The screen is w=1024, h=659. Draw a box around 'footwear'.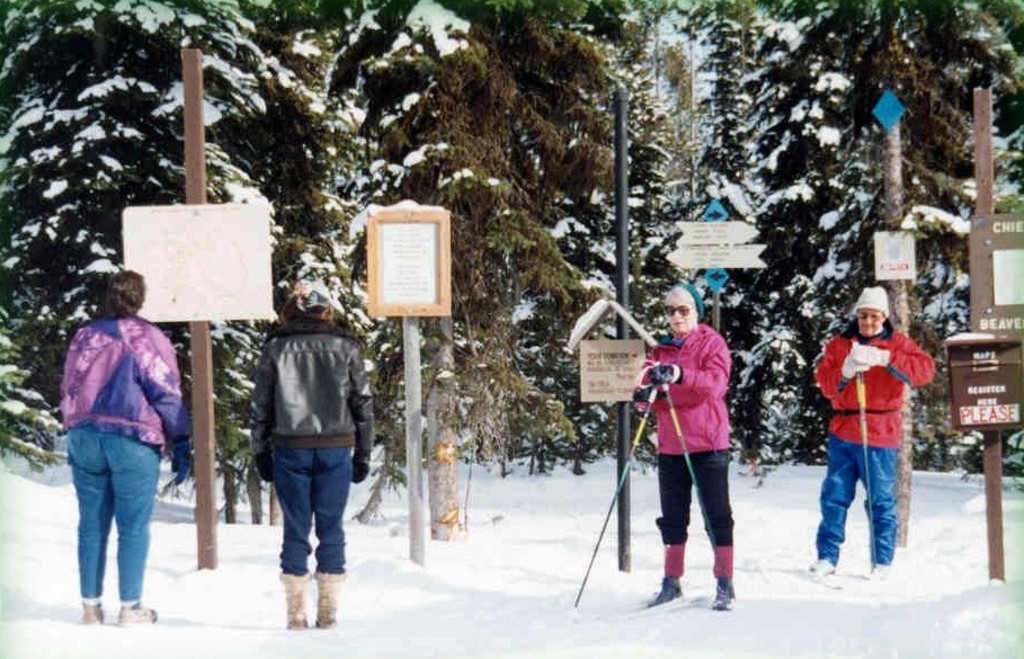
(left=315, top=568, right=342, bottom=630).
